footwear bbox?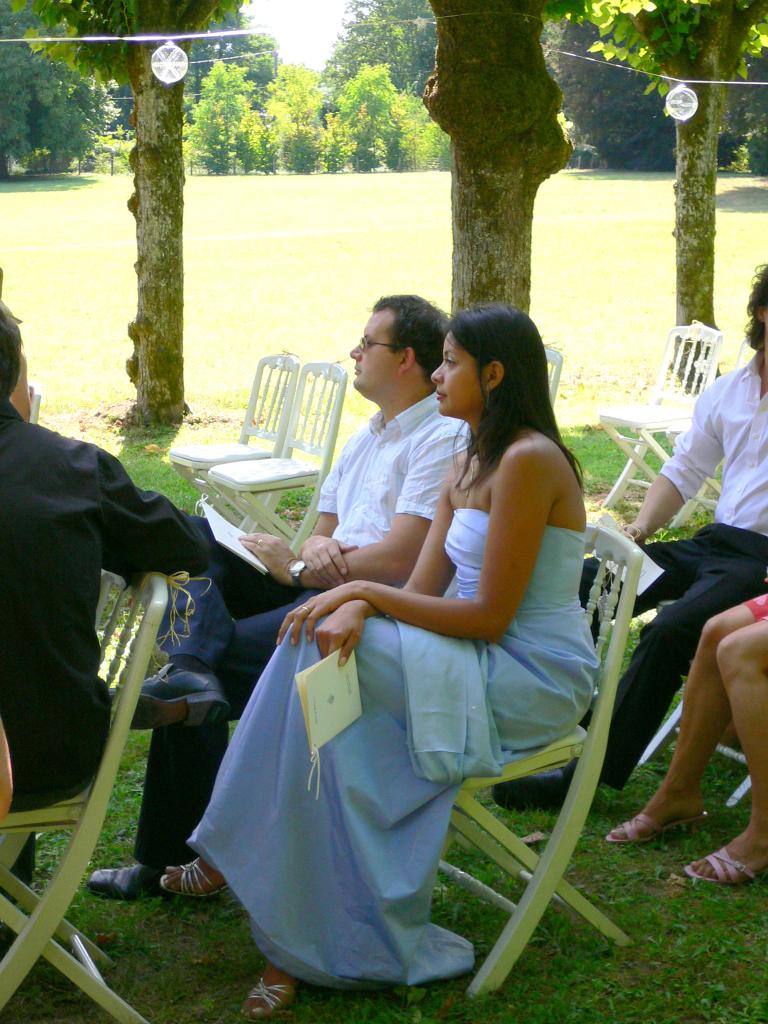
(x1=244, y1=977, x2=296, y2=1014)
